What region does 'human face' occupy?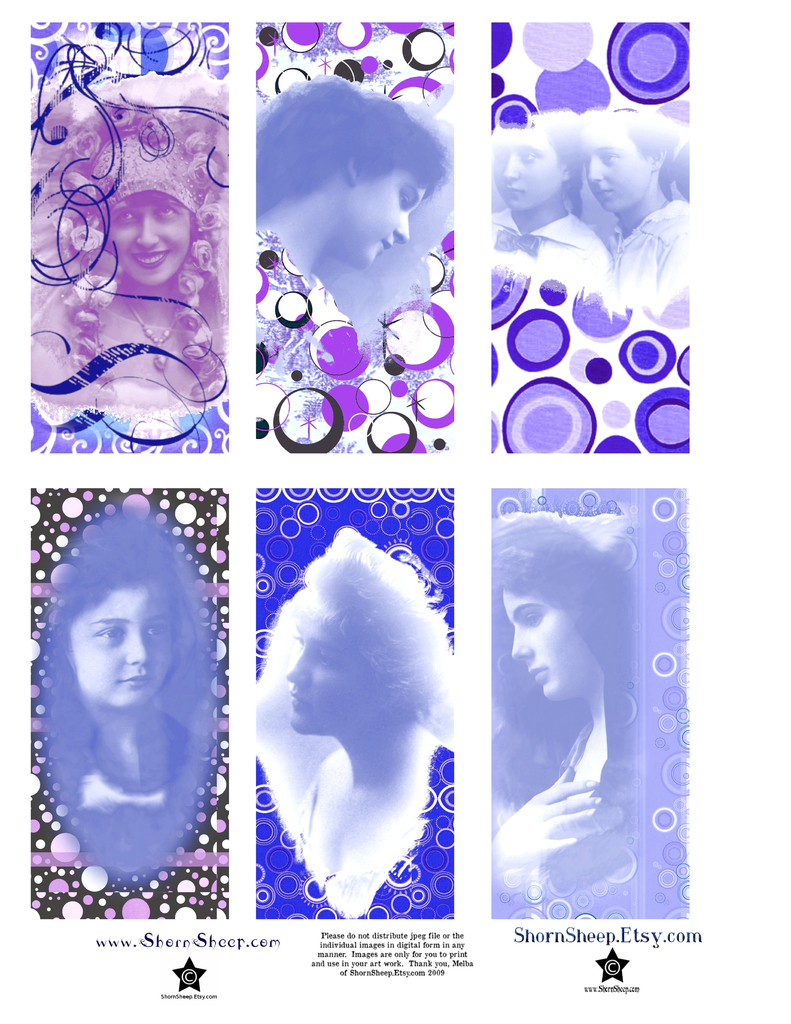
<region>360, 173, 422, 265</region>.
